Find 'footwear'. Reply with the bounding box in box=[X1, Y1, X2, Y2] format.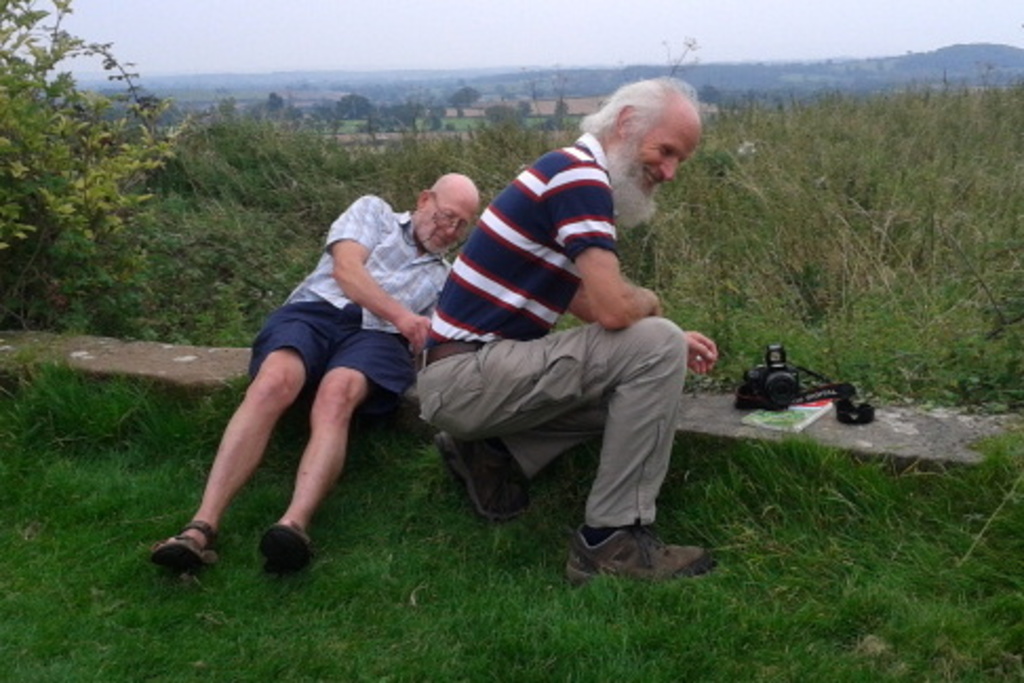
box=[147, 510, 221, 592].
